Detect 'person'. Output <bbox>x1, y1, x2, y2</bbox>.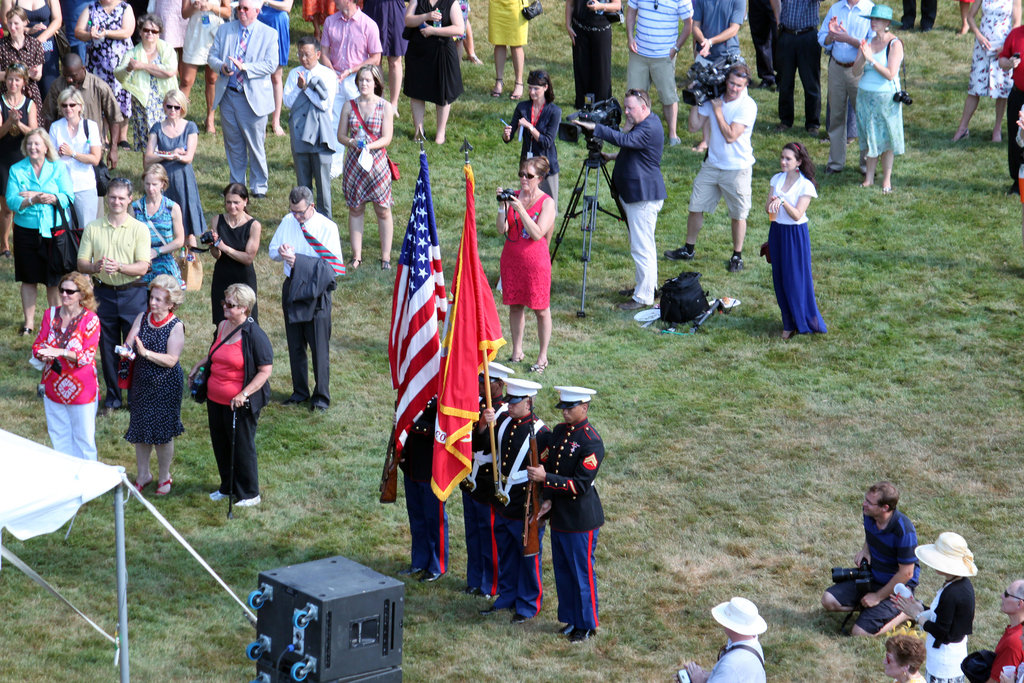
<bbox>205, 184, 260, 324</bbox>.
